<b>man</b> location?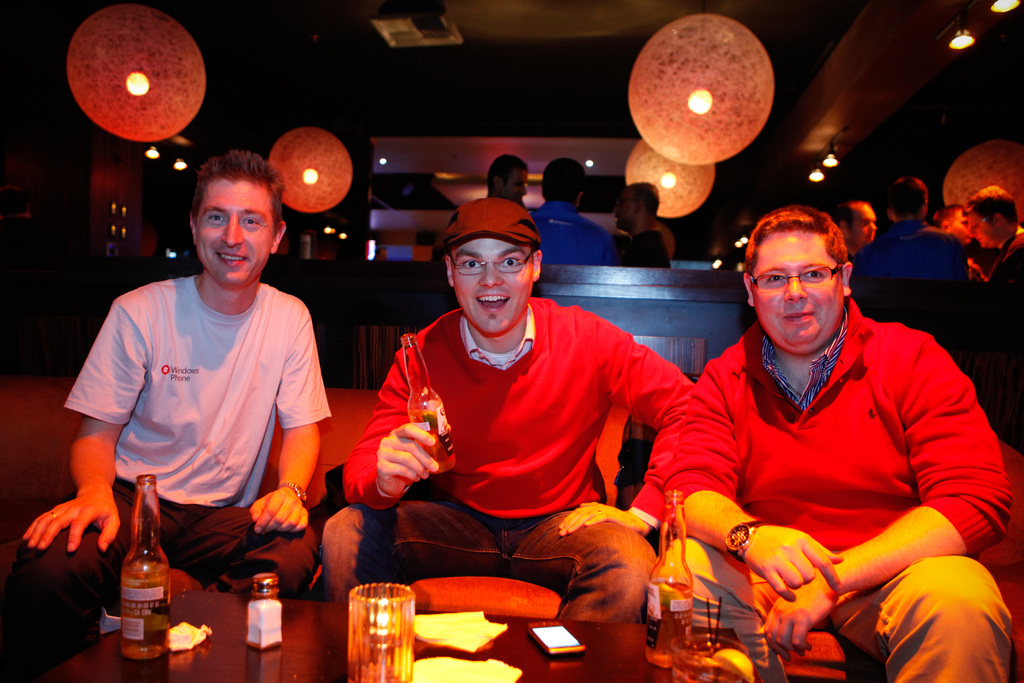
(321,199,695,627)
